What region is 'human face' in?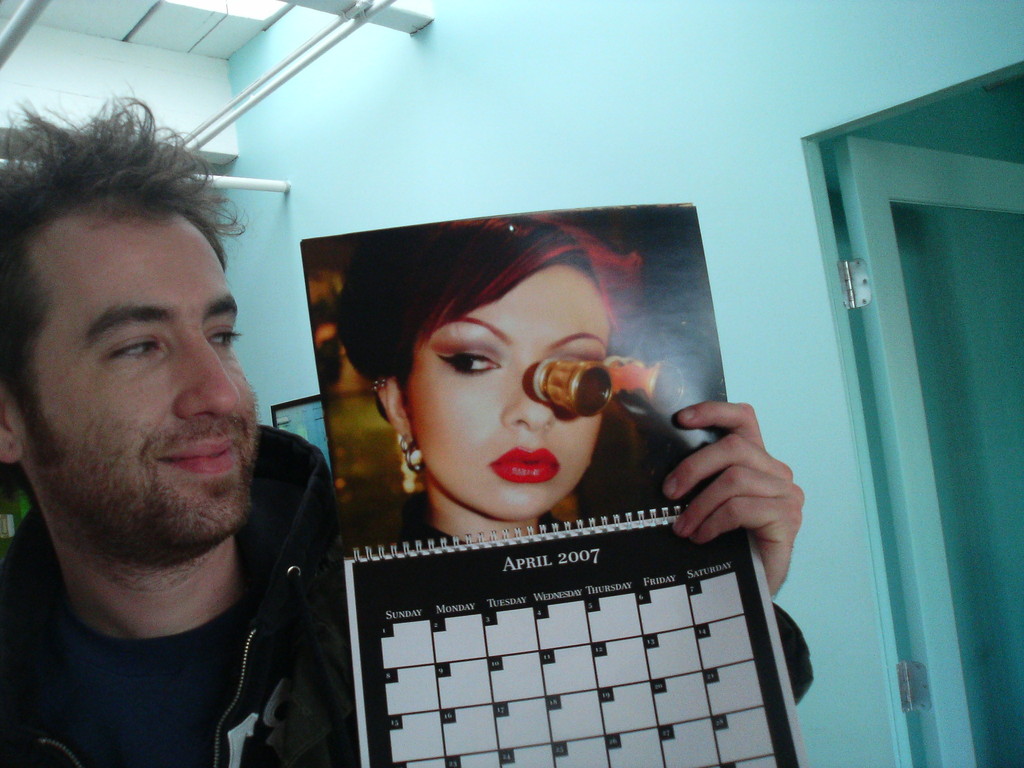
detection(406, 261, 609, 514).
